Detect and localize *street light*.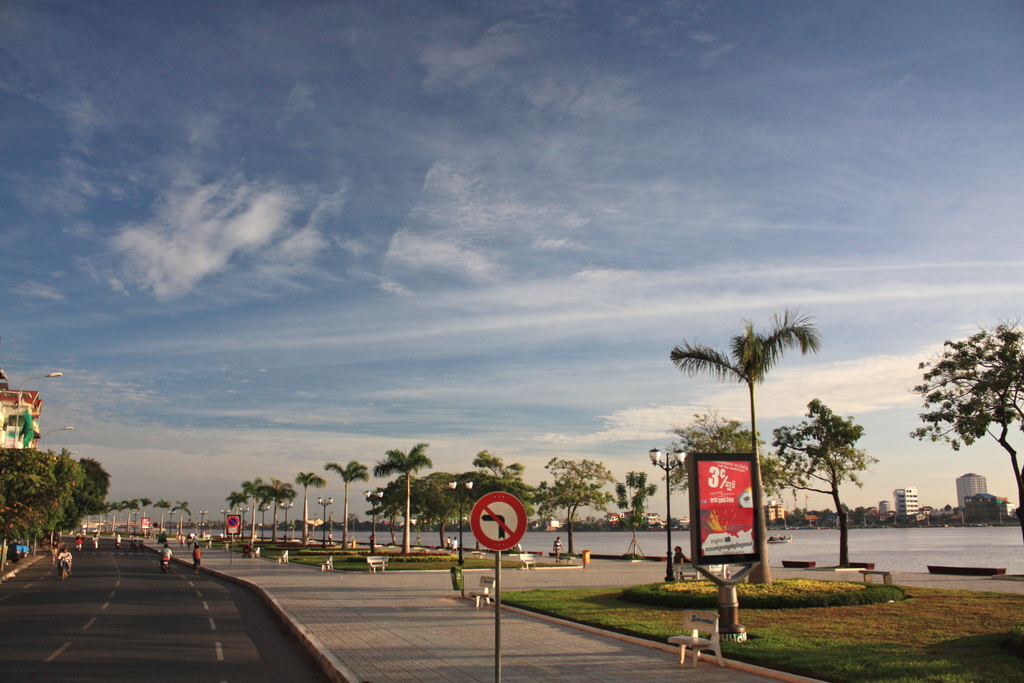
Localized at x1=278 y1=500 x2=295 y2=545.
